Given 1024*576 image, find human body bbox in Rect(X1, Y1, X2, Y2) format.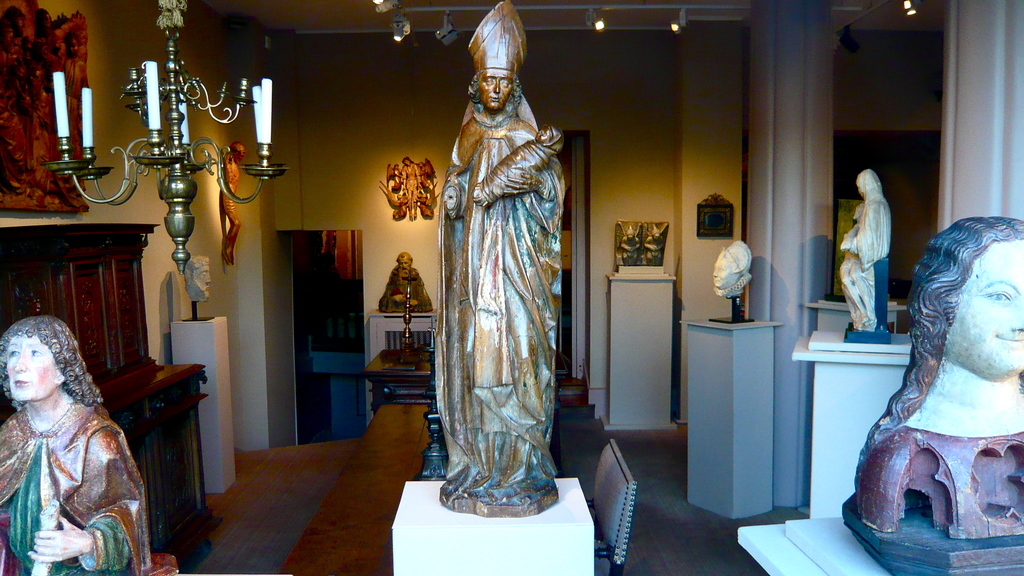
Rect(426, 0, 571, 518).
